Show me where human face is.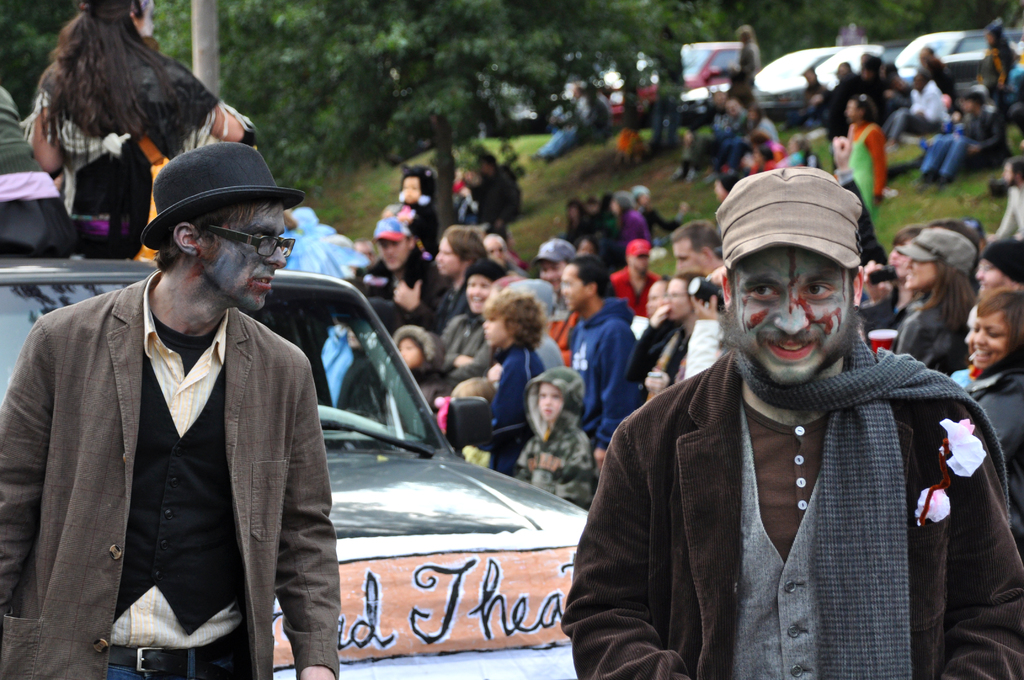
human face is at left=403, top=175, right=421, bottom=204.
